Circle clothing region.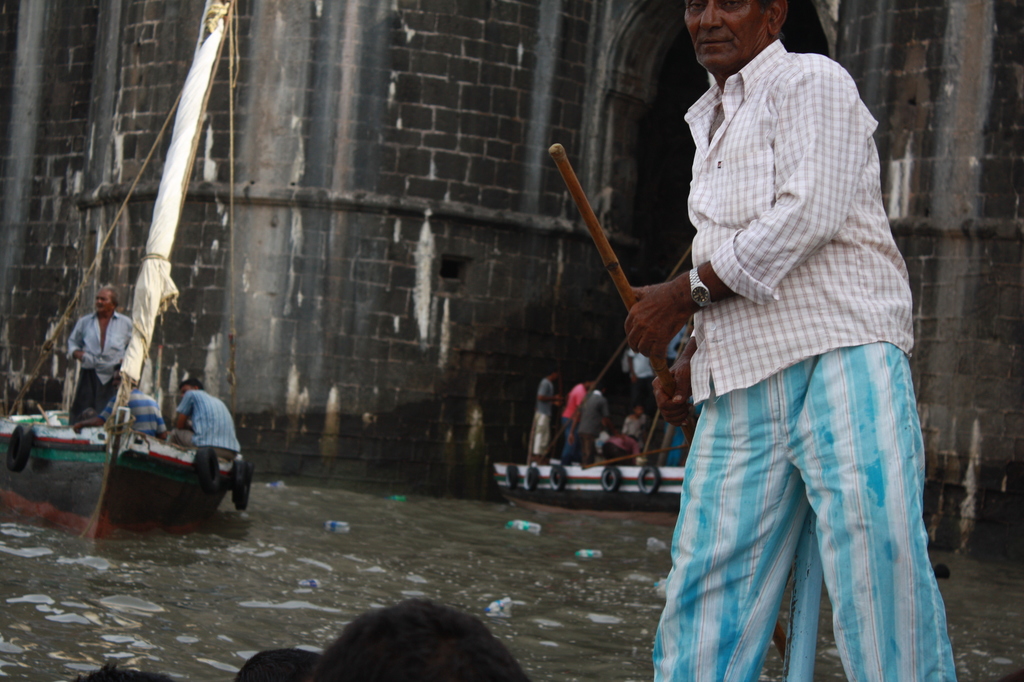
Region: box=[576, 393, 614, 464].
